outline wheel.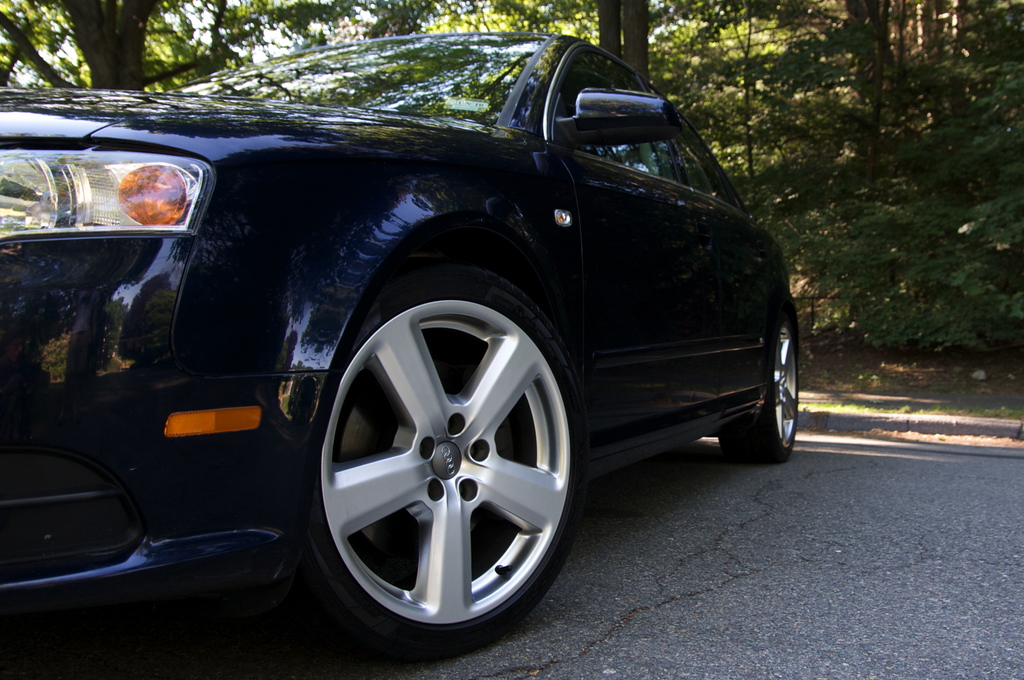
Outline: box(732, 306, 806, 458).
